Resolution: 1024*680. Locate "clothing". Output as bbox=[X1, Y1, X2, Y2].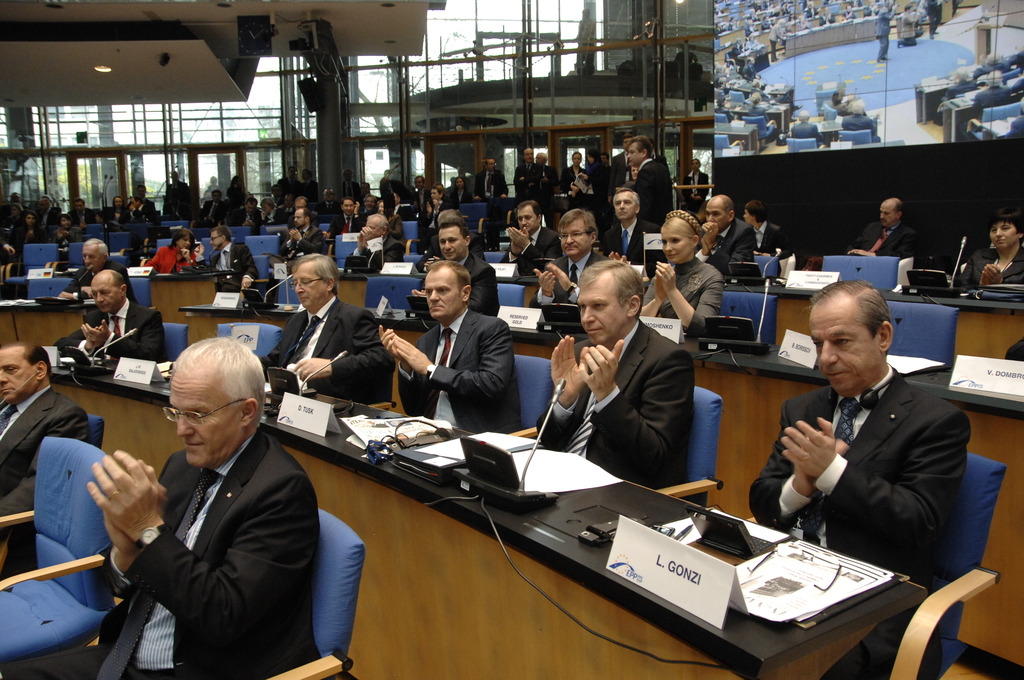
bbox=[401, 302, 522, 455].
